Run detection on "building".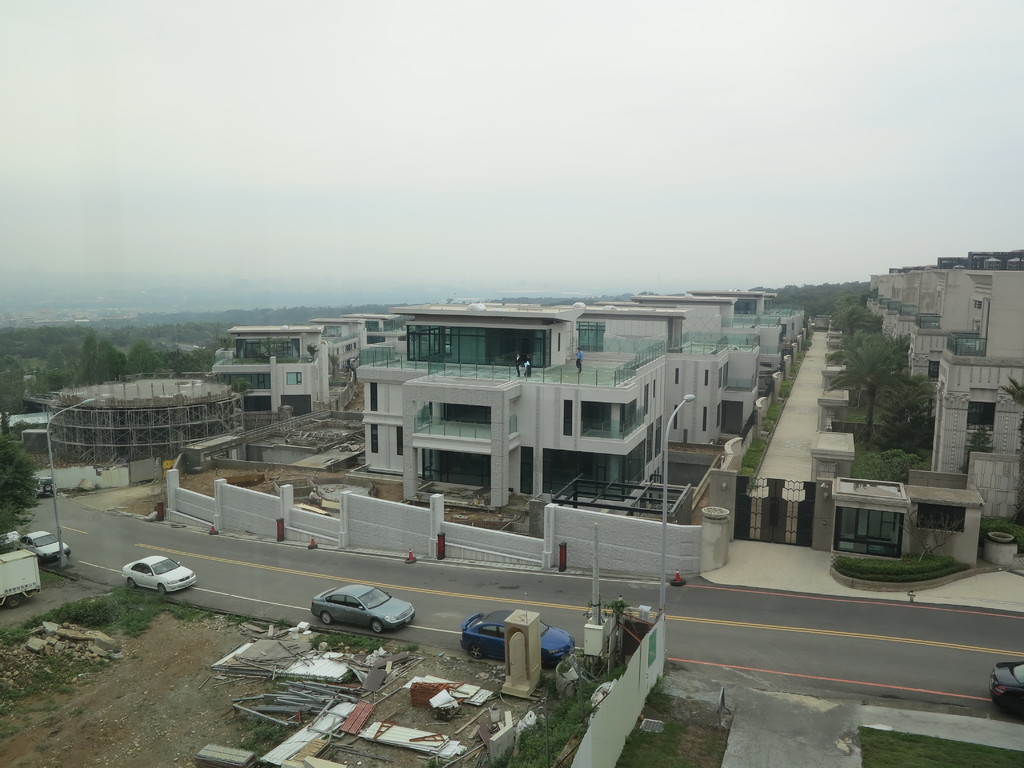
Result: box(211, 323, 330, 417).
